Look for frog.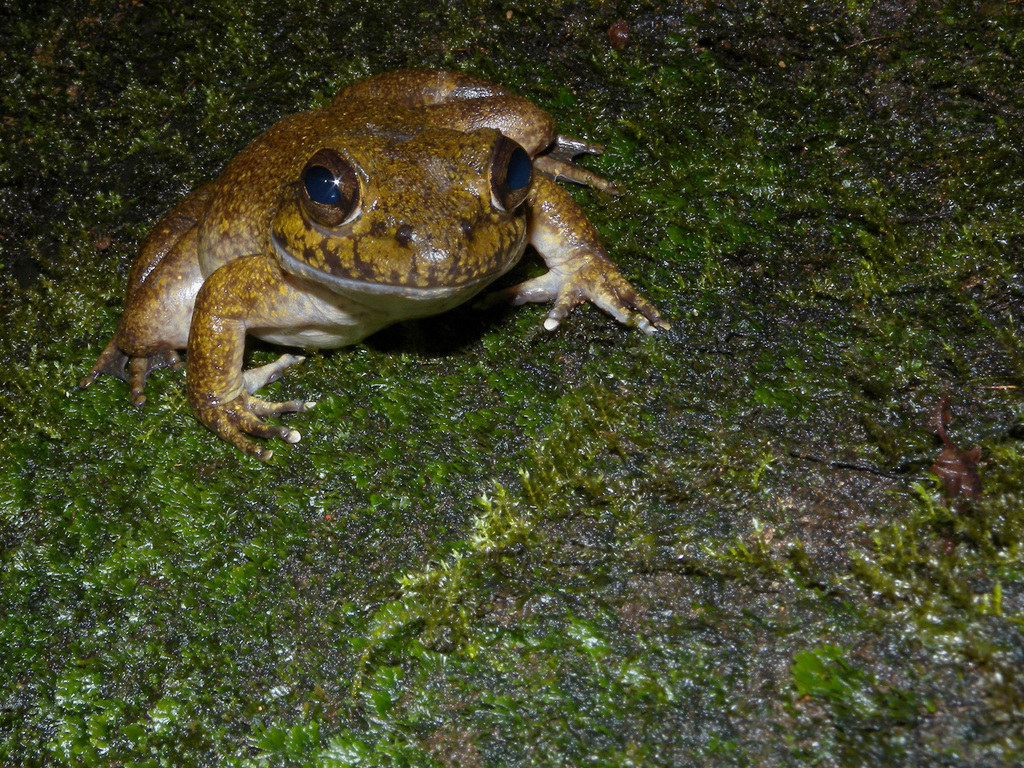
Found: [77, 63, 673, 463].
